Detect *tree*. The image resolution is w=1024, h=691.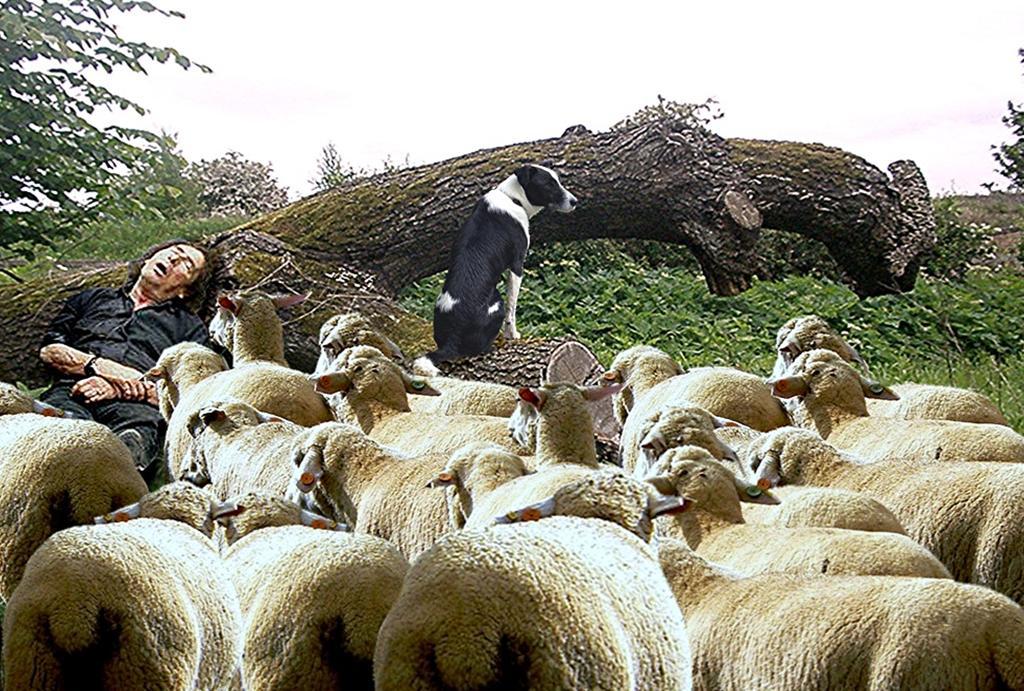
bbox=(189, 151, 294, 220).
